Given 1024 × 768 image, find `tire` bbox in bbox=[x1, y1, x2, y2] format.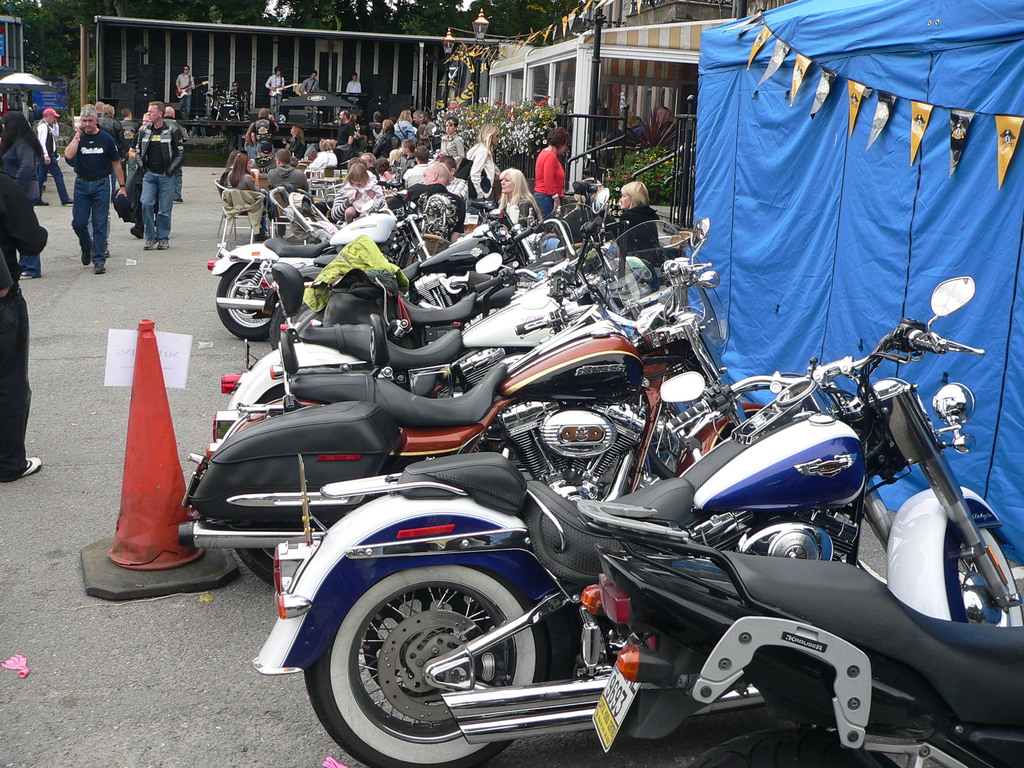
bbox=[301, 536, 567, 752].
